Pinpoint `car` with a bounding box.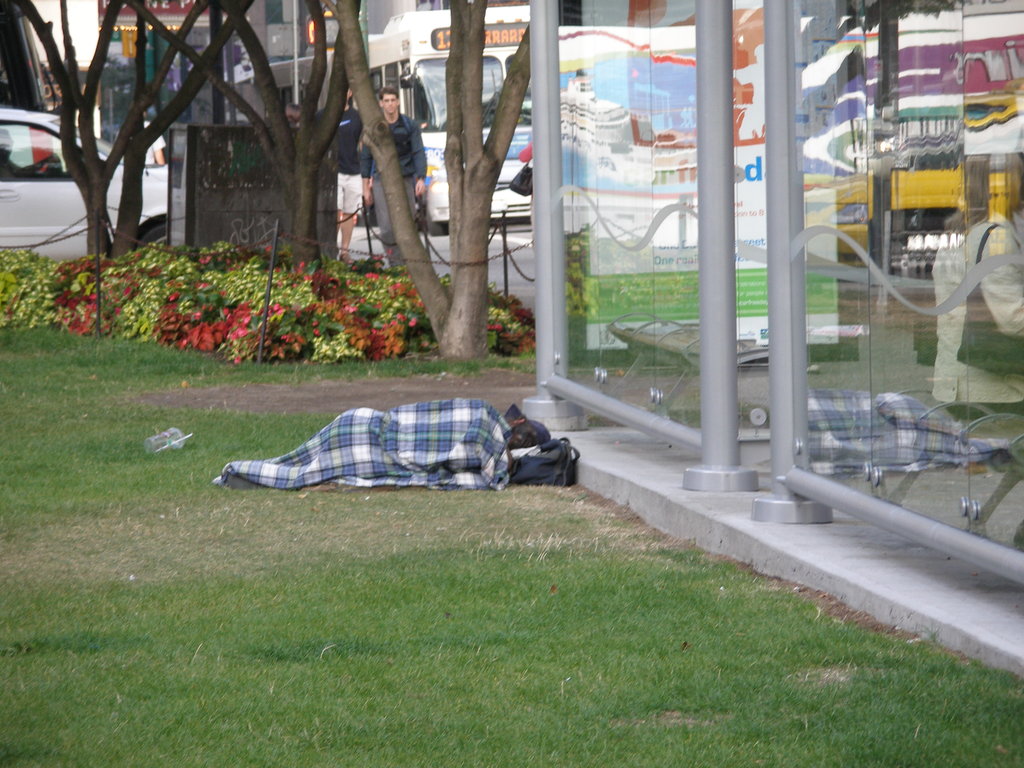
0:103:170:261.
